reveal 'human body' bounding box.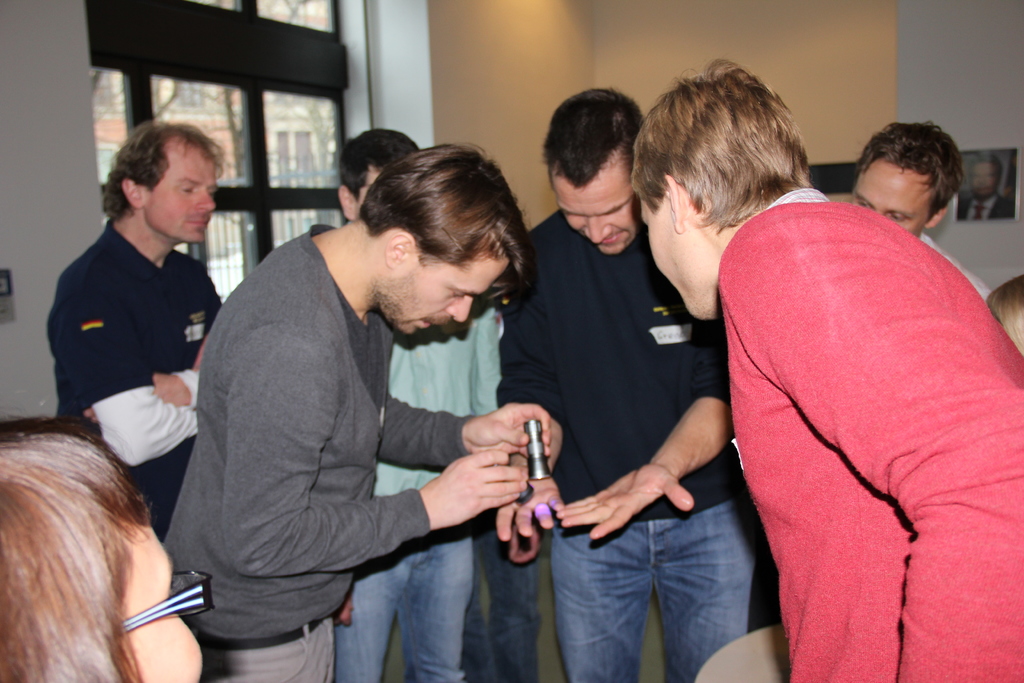
Revealed: bbox=[963, 188, 1018, 216].
